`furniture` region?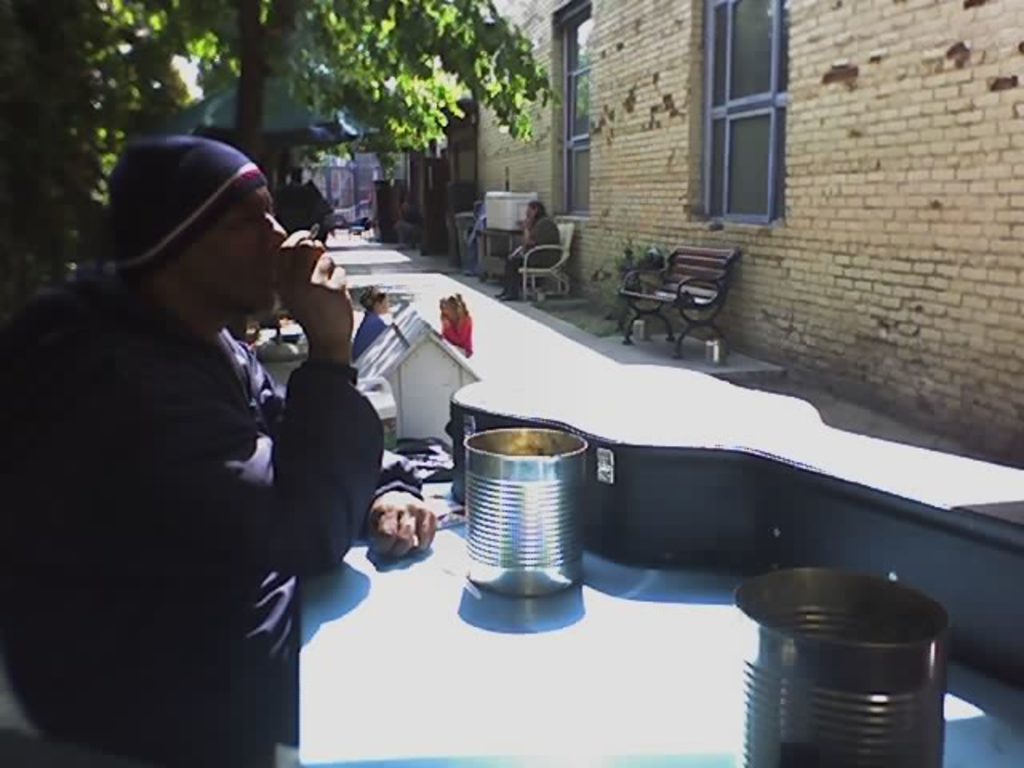
518 222 576 301
